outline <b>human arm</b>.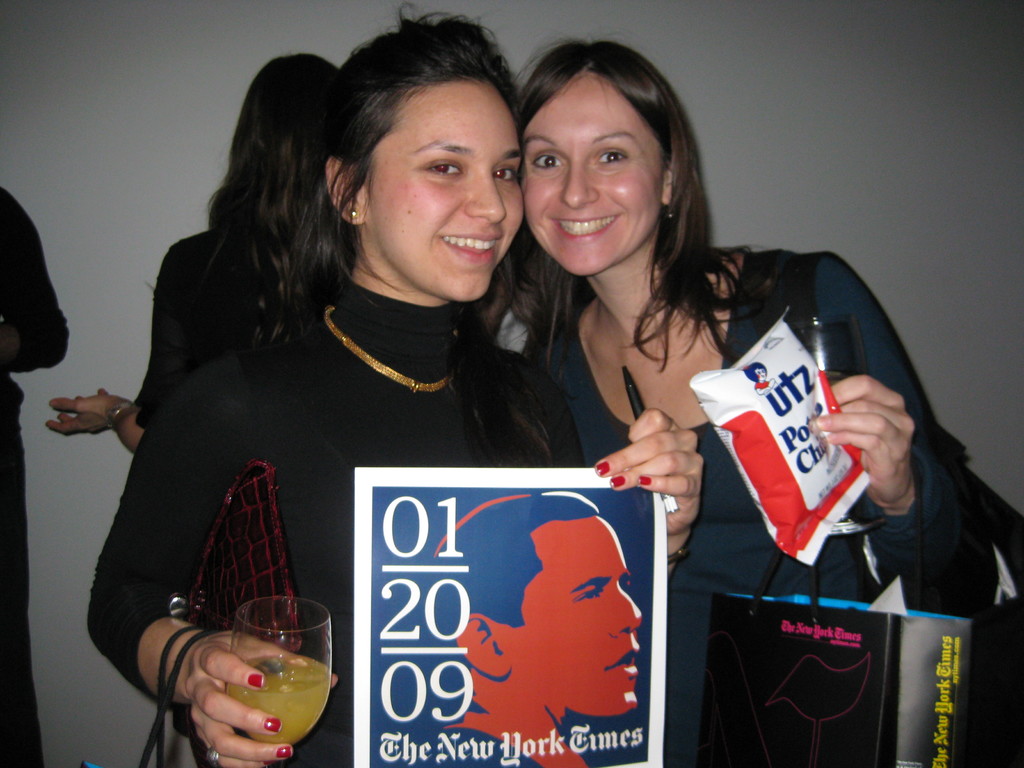
Outline: <box>821,260,1018,618</box>.
